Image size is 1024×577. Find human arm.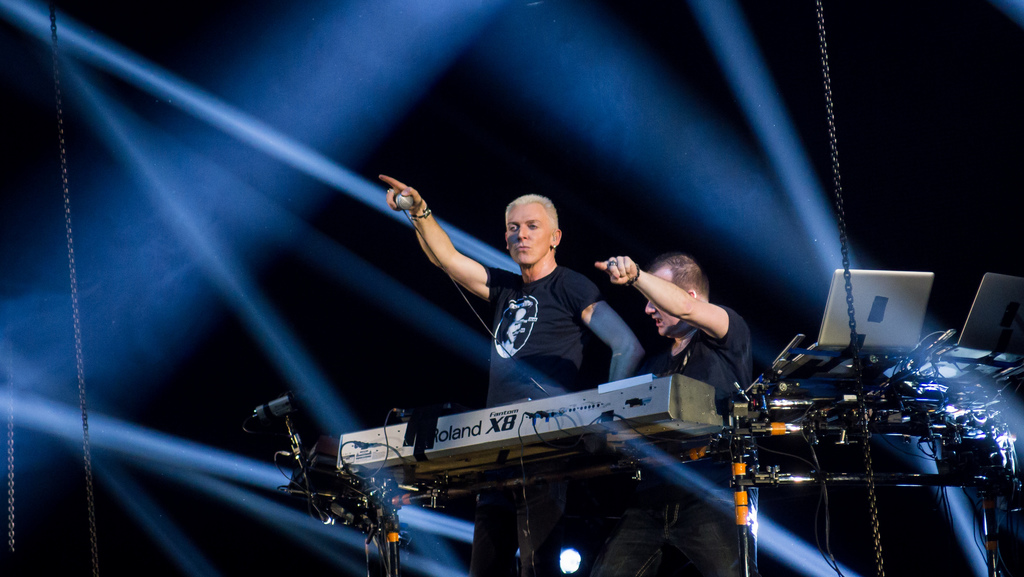
375, 170, 516, 305.
